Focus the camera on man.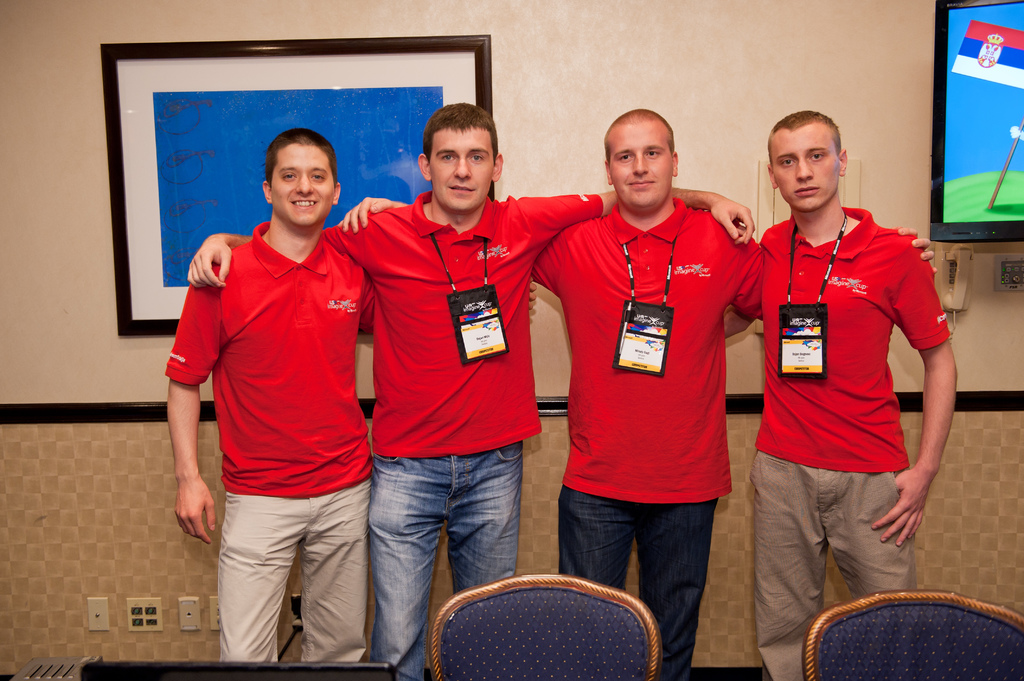
Focus region: <box>186,100,755,680</box>.
